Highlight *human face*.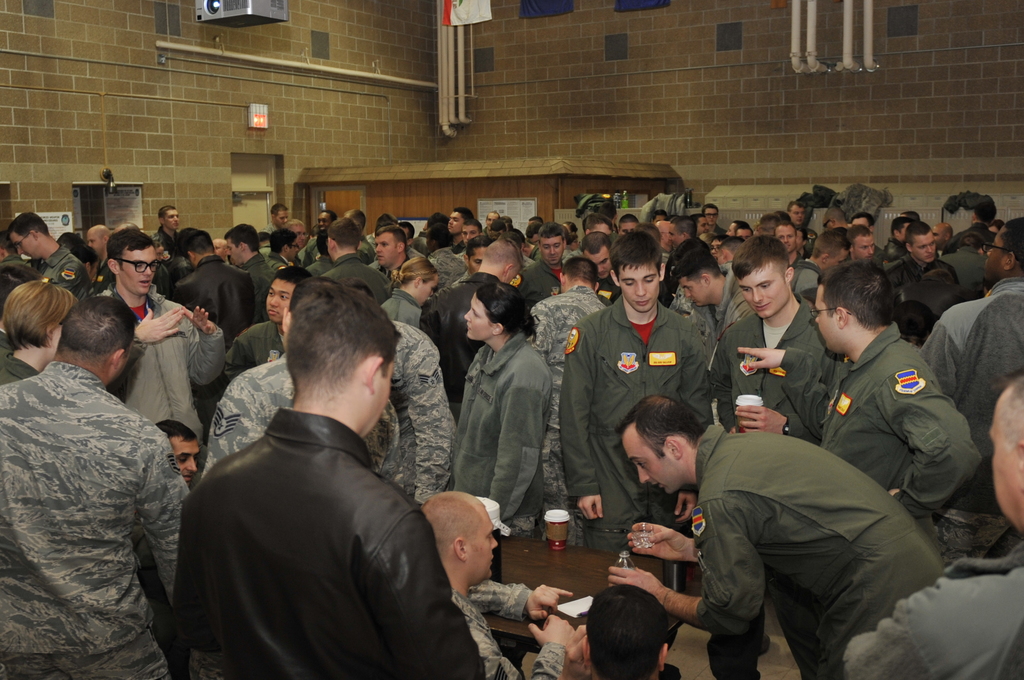
Highlighted region: bbox=(815, 287, 833, 350).
